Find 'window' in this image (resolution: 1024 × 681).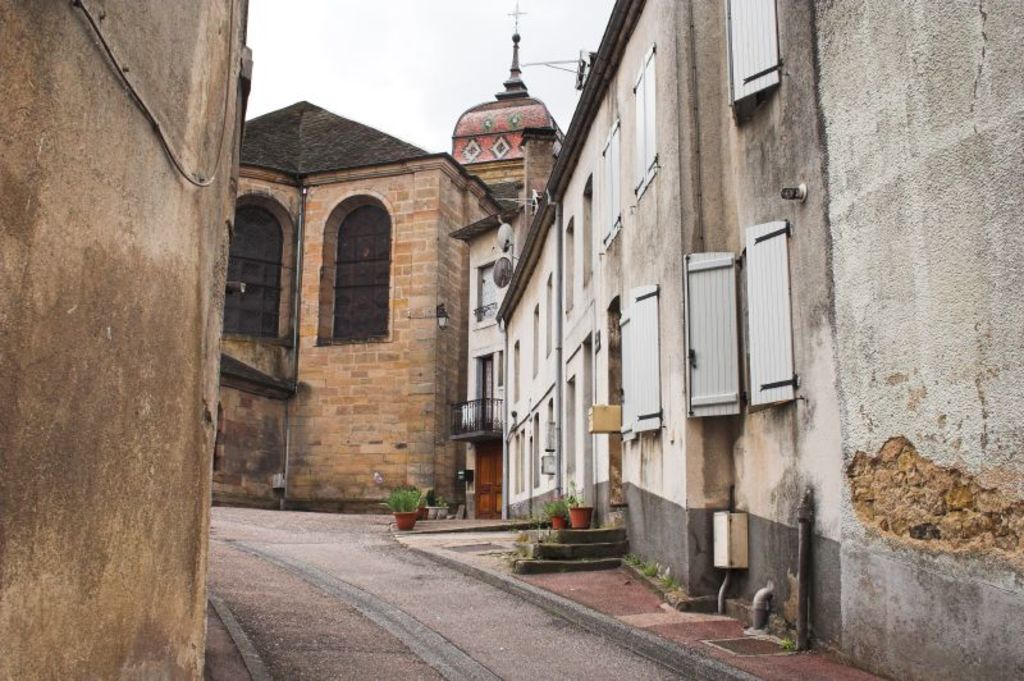
[474, 255, 498, 321].
